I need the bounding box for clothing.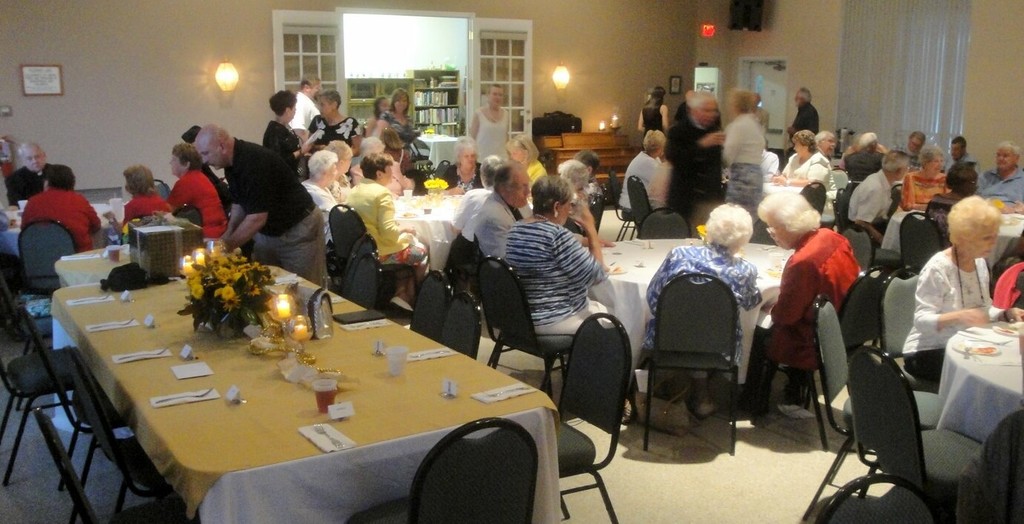
Here it is: box(221, 140, 334, 293).
